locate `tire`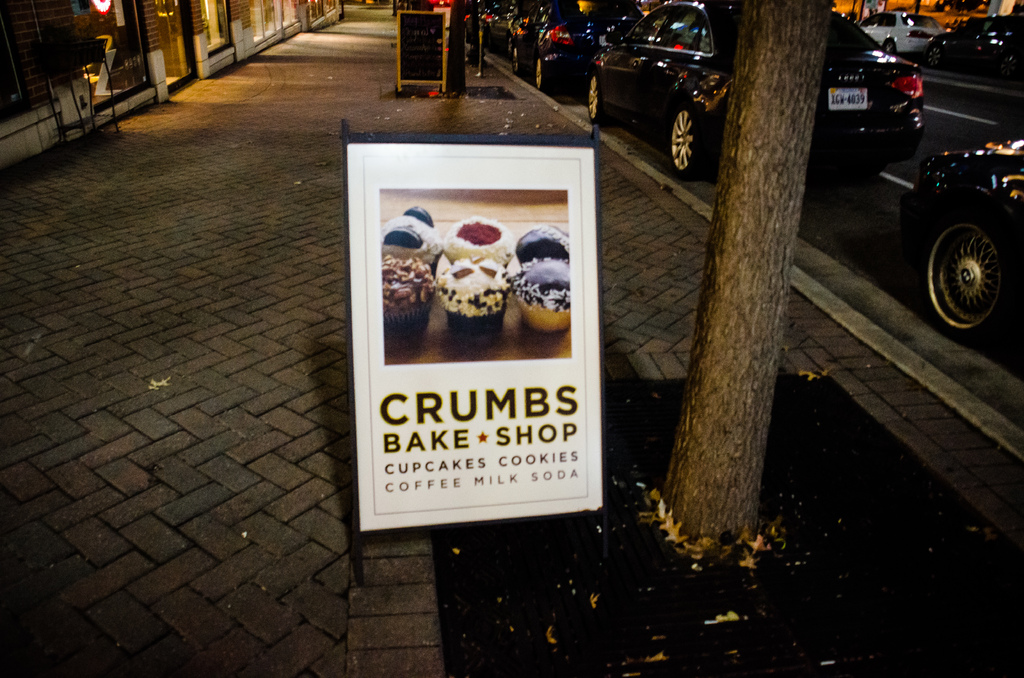
[x1=509, y1=46, x2=517, y2=76]
